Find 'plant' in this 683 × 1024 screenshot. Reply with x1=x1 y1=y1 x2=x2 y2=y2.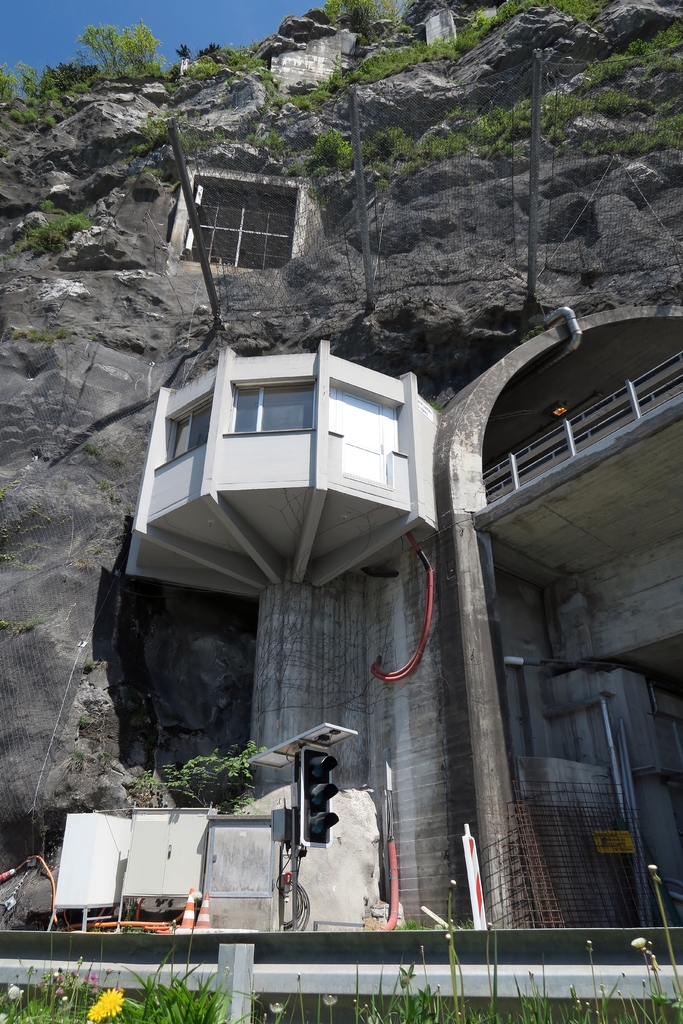
x1=427 y1=393 x2=448 y2=416.
